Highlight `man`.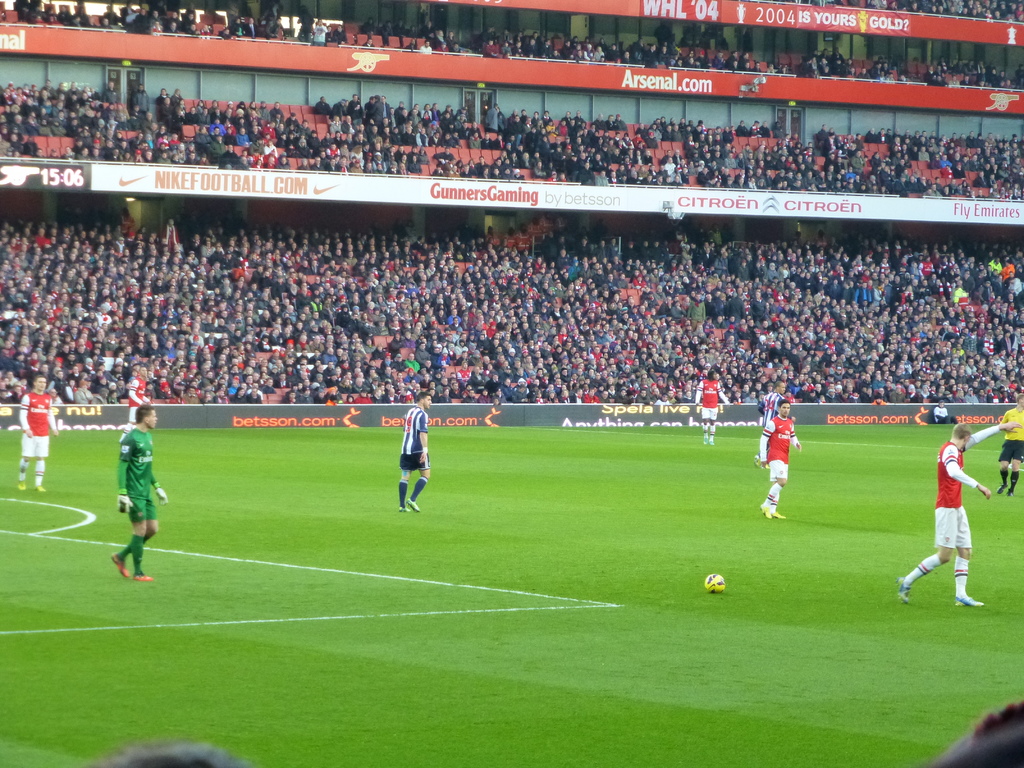
Highlighted region: bbox(996, 394, 1023, 497).
